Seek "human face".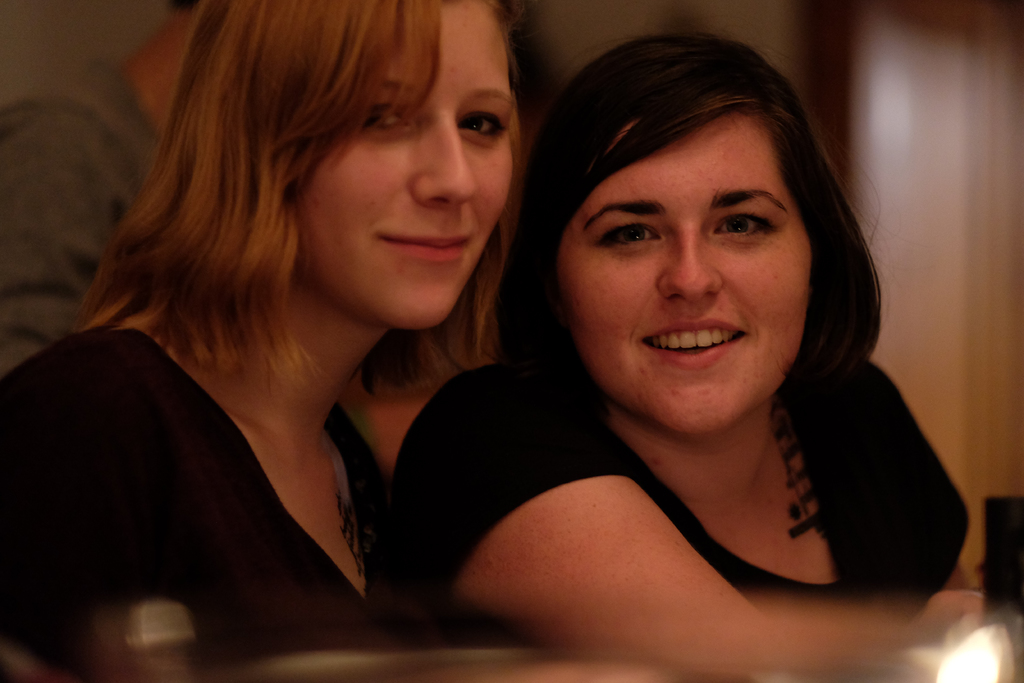
<region>301, 0, 518, 331</region>.
